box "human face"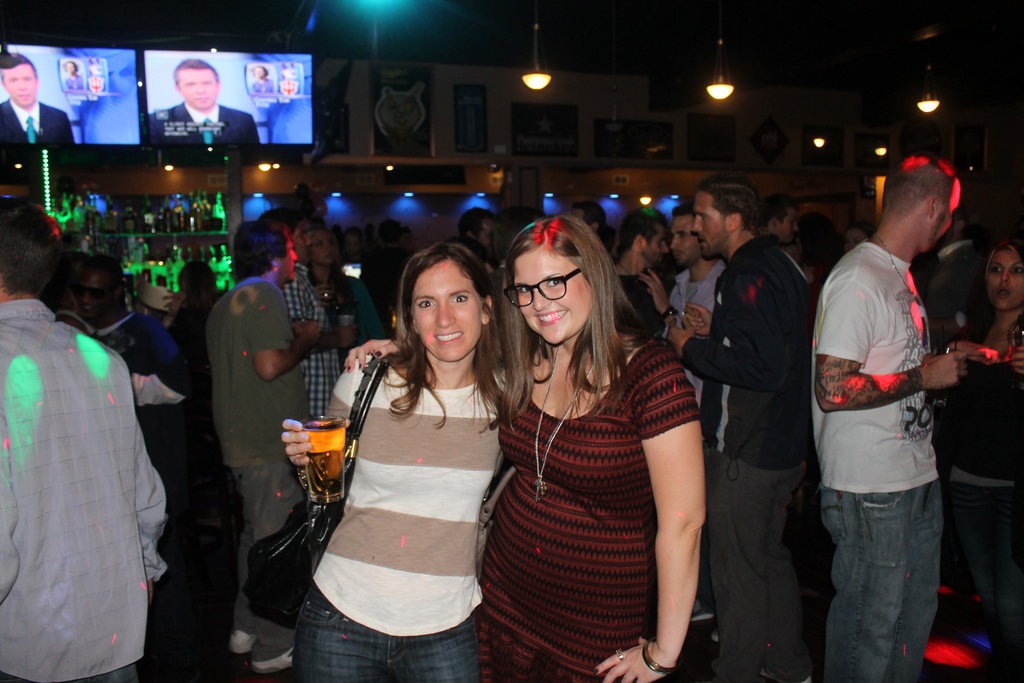
<box>696,183,729,255</box>
